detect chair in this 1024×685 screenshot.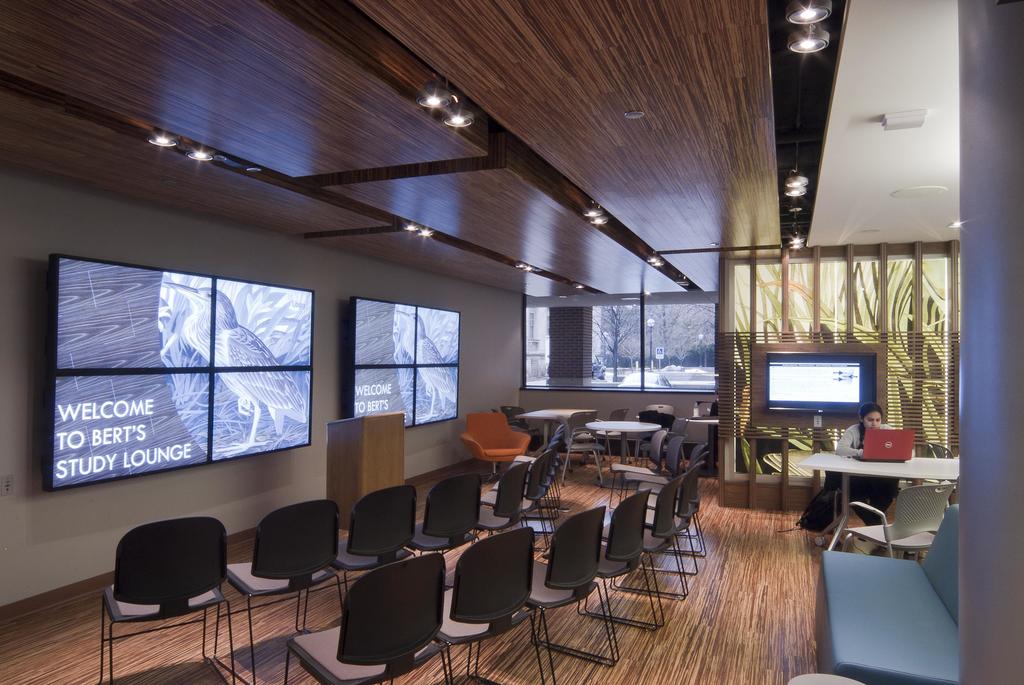
Detection: Rect(554, 412, 605, 476).
